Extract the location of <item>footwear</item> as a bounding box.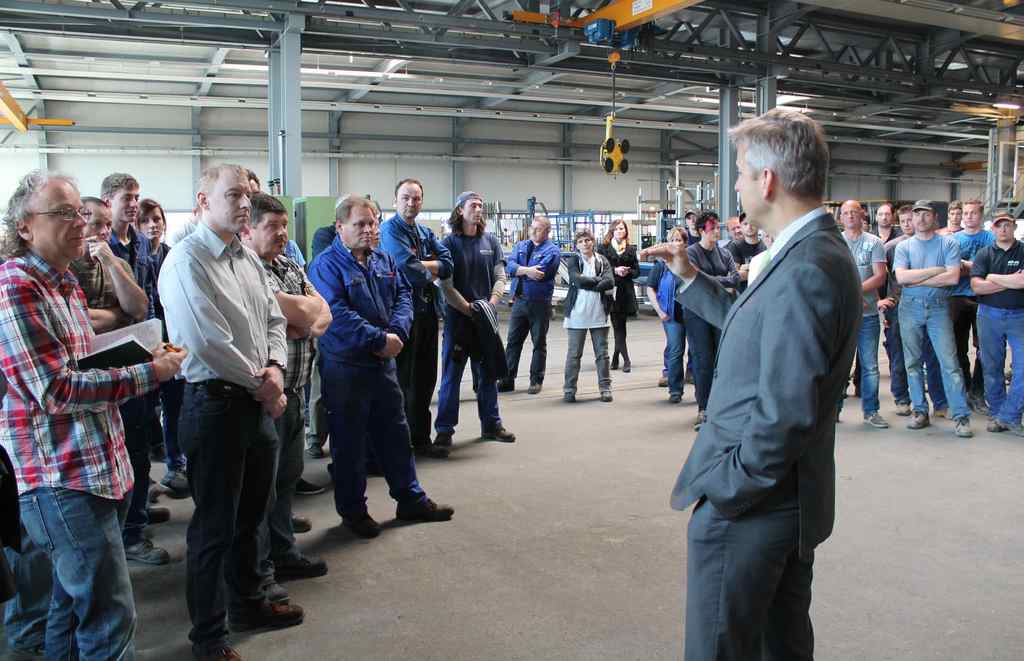
bbox(432, 430, 456, 448).
